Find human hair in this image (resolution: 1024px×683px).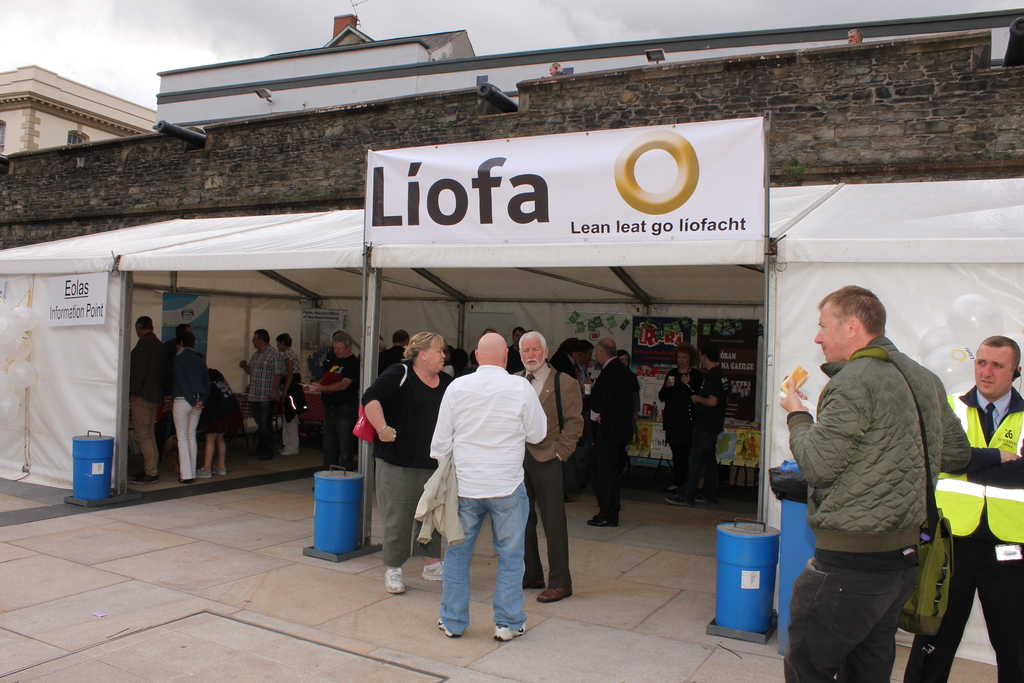
[520,330,548,347].
